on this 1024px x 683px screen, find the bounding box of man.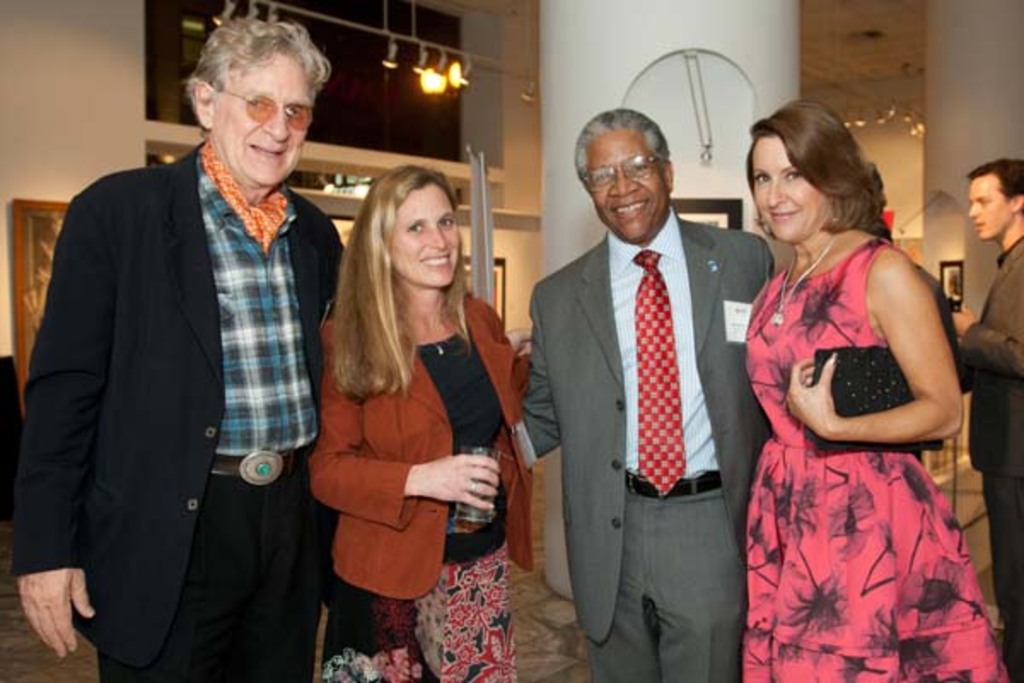
Bounding box: l=952, t=157, r=1022, b=681.
